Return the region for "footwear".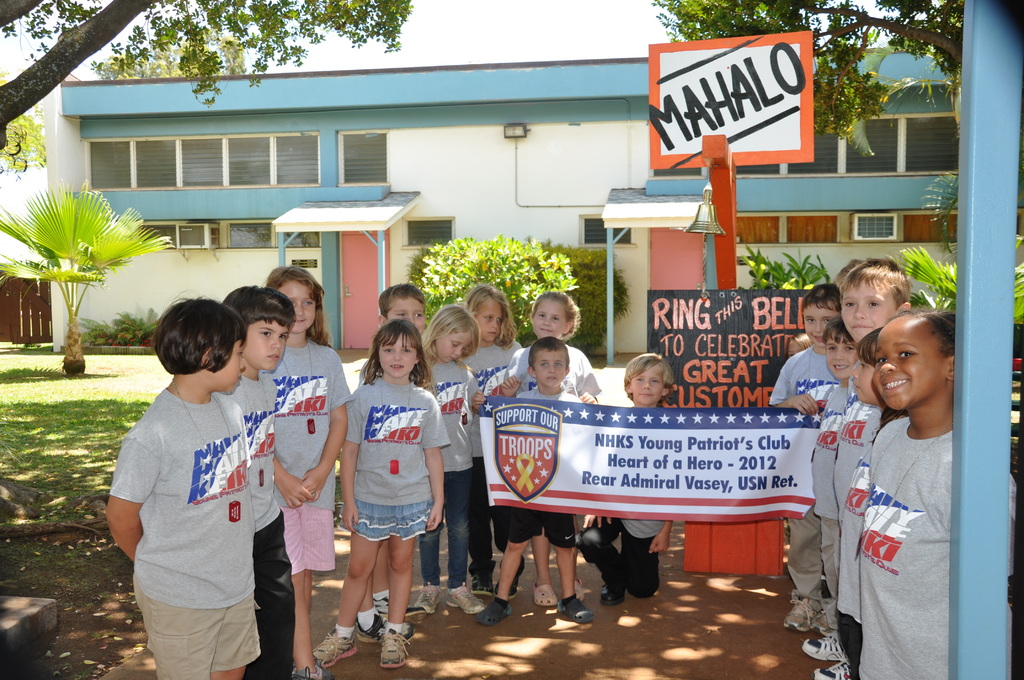
[x1=814, y1=658, x2=852, y2=679].
